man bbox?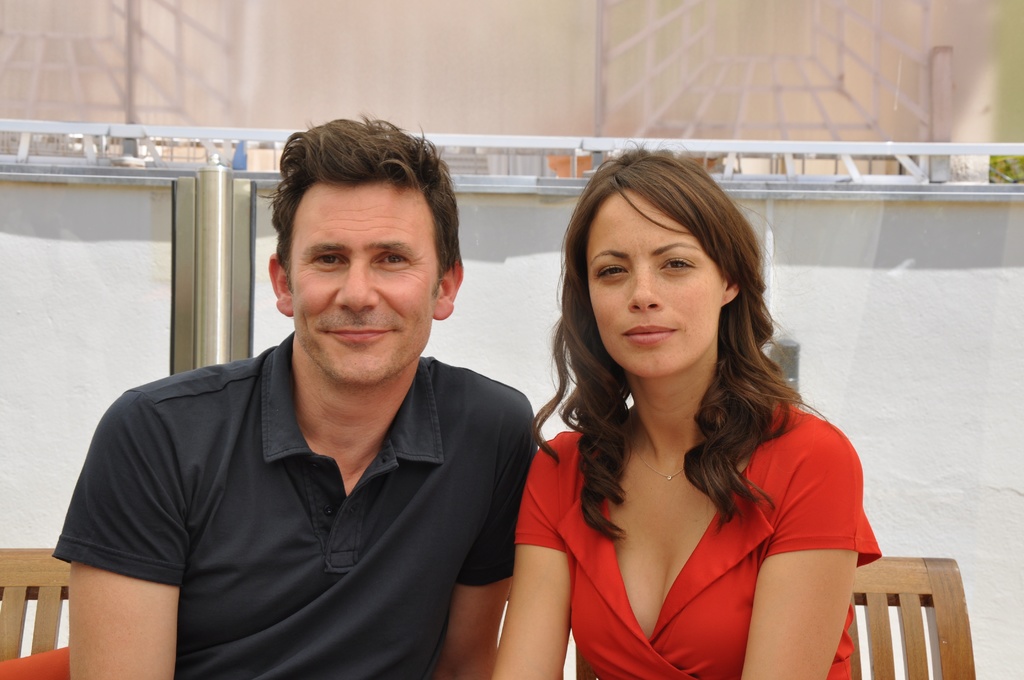
32 114 538 679
